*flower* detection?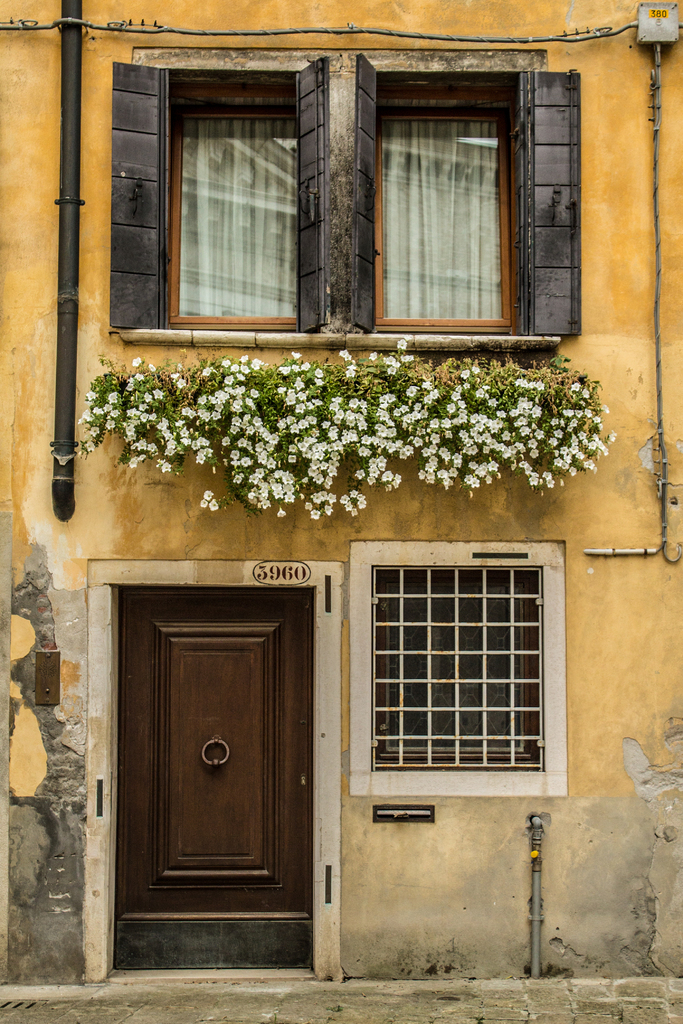
l=126, t=382, r=133, b=392
